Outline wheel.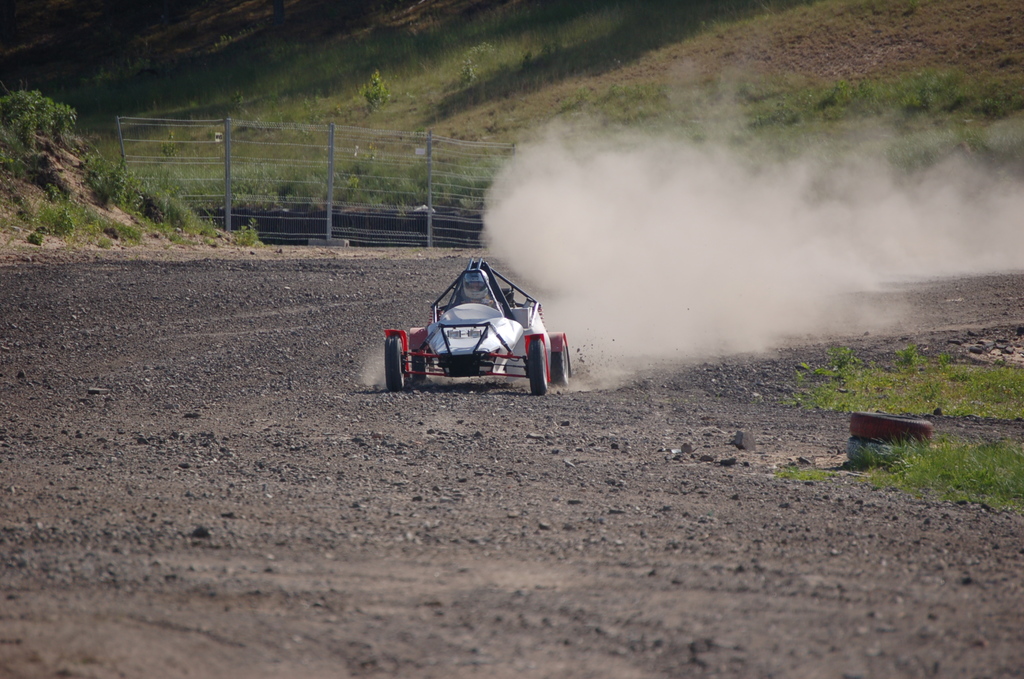
Outline: detection(552, 335, 570, 385).
